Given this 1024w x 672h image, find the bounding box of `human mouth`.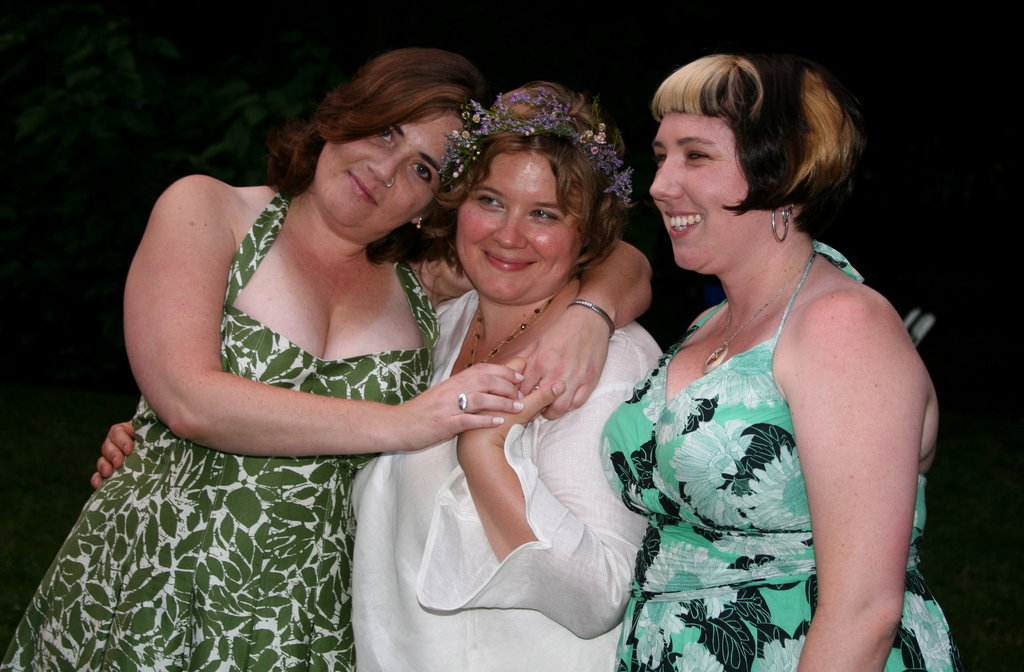
box(340, 161, 383, 201).
